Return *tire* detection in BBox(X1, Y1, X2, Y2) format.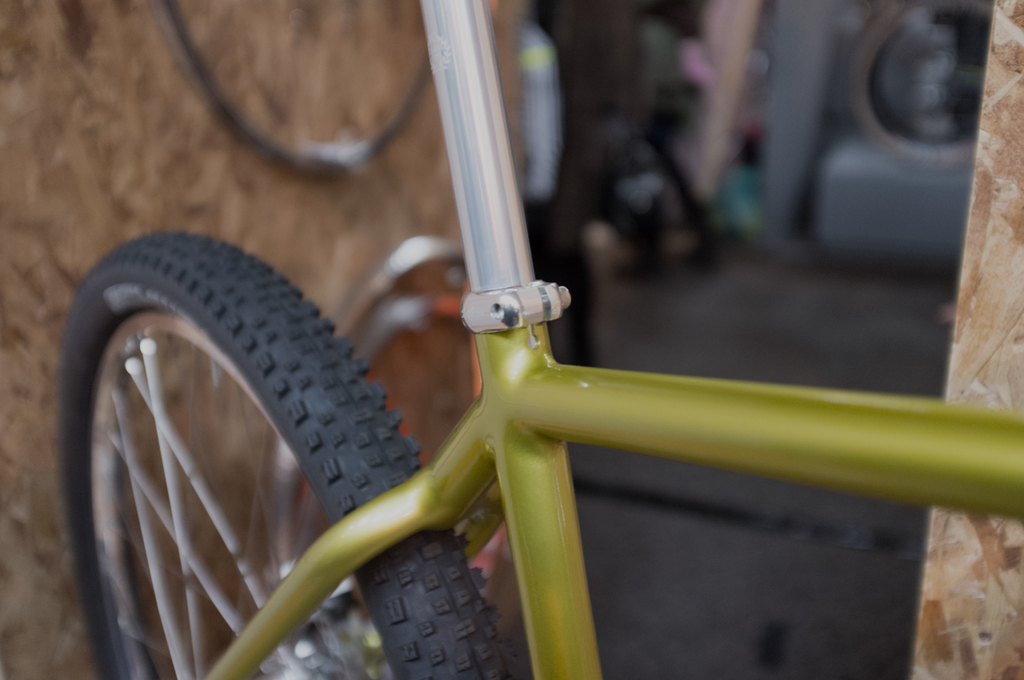
BBox(28, 228, 443, 665).
